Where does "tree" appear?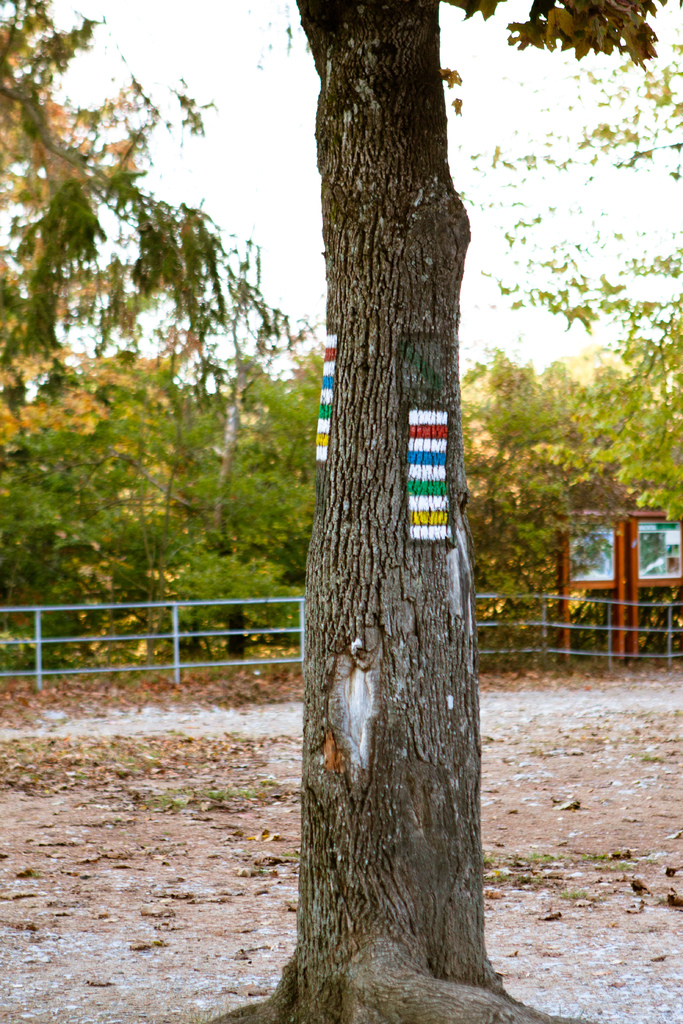
Appears at 208, 0, 666, 1023.
